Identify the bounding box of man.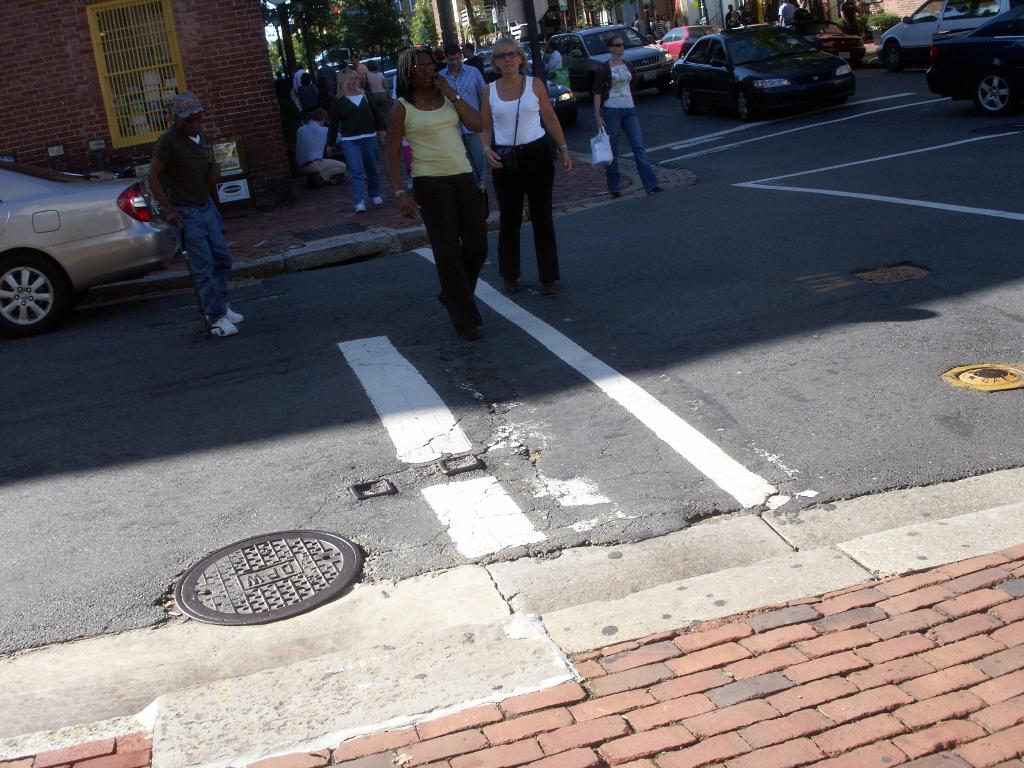
(left=122, top=98, right=236, bottom=340).
